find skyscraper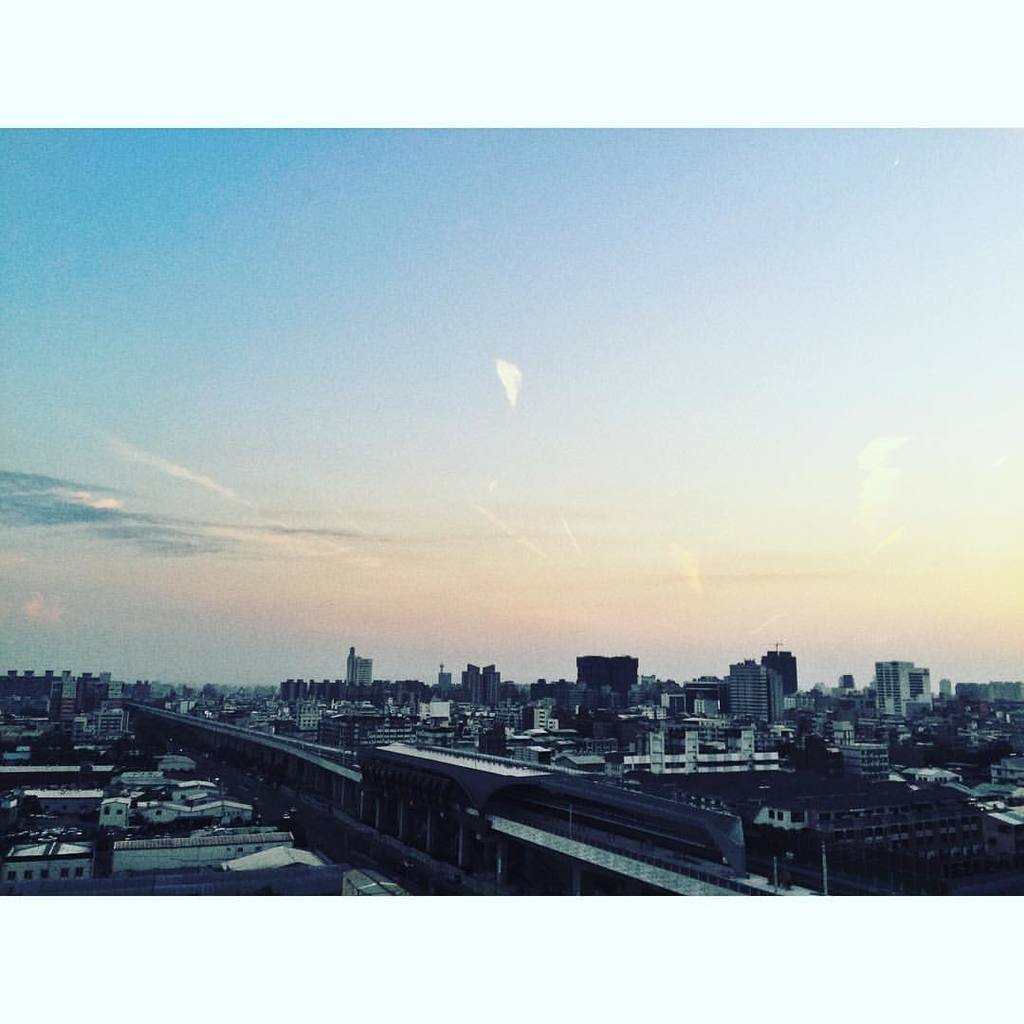
461 666 487 706
